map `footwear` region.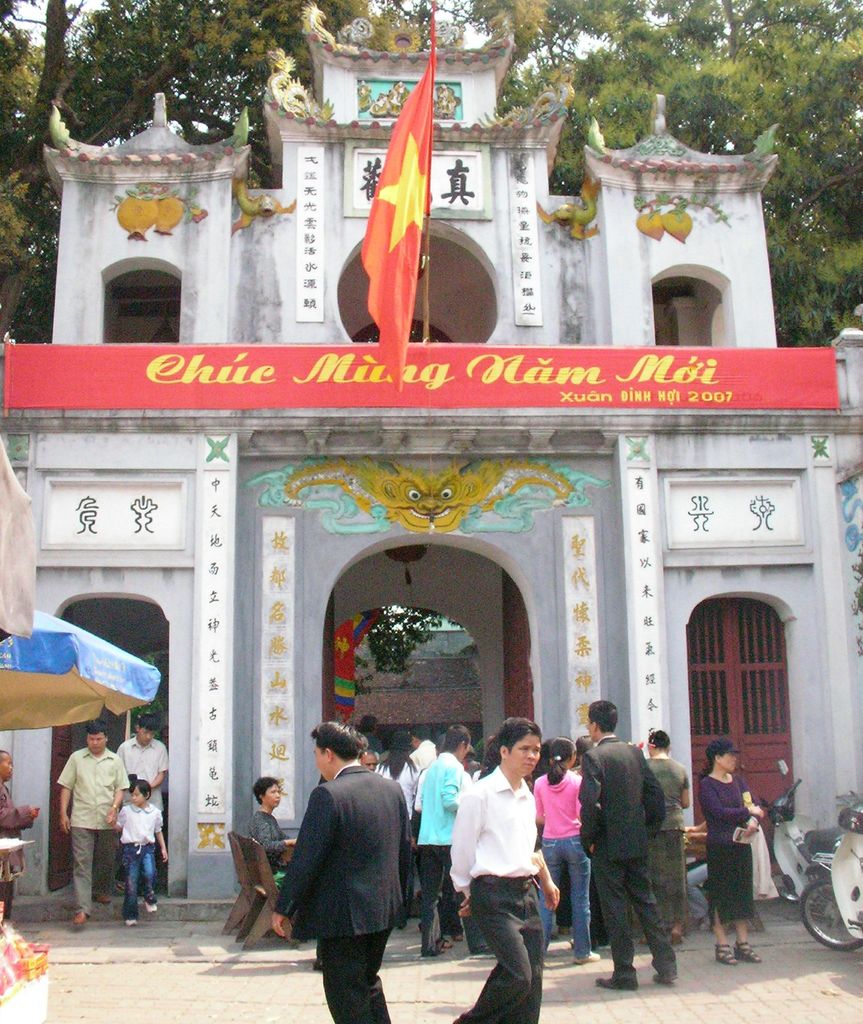
Mapped to (x1=73, y1=911, x2=81, y2=924).
